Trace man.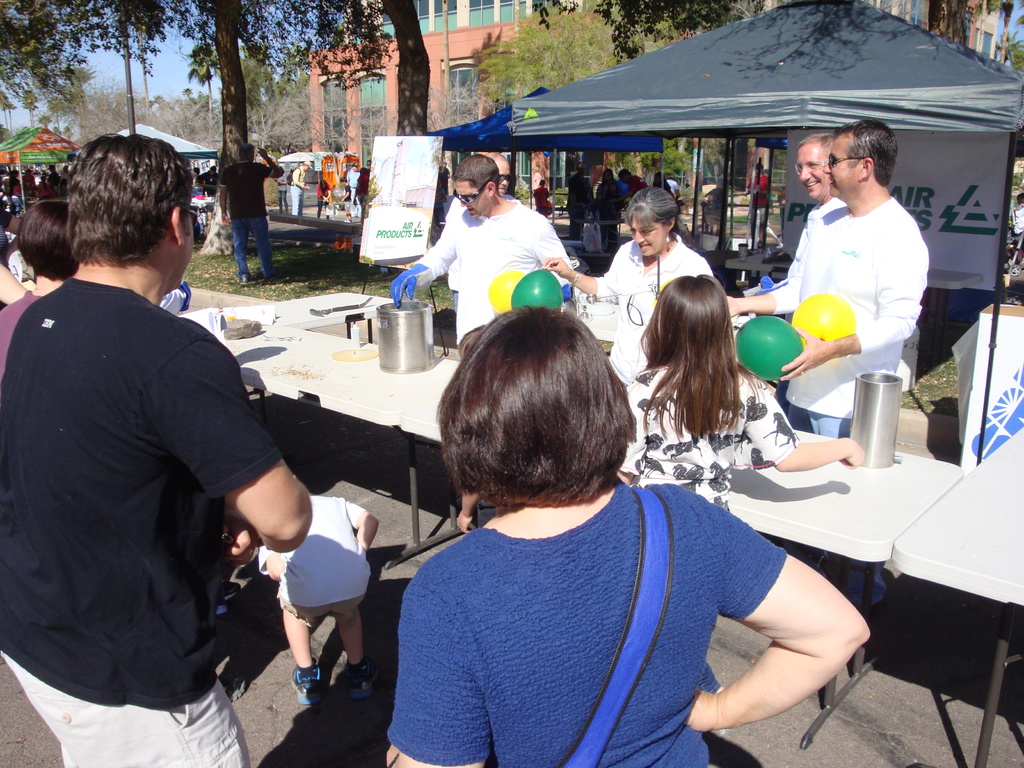
Traced to rect(742, 161, 770, 224).
